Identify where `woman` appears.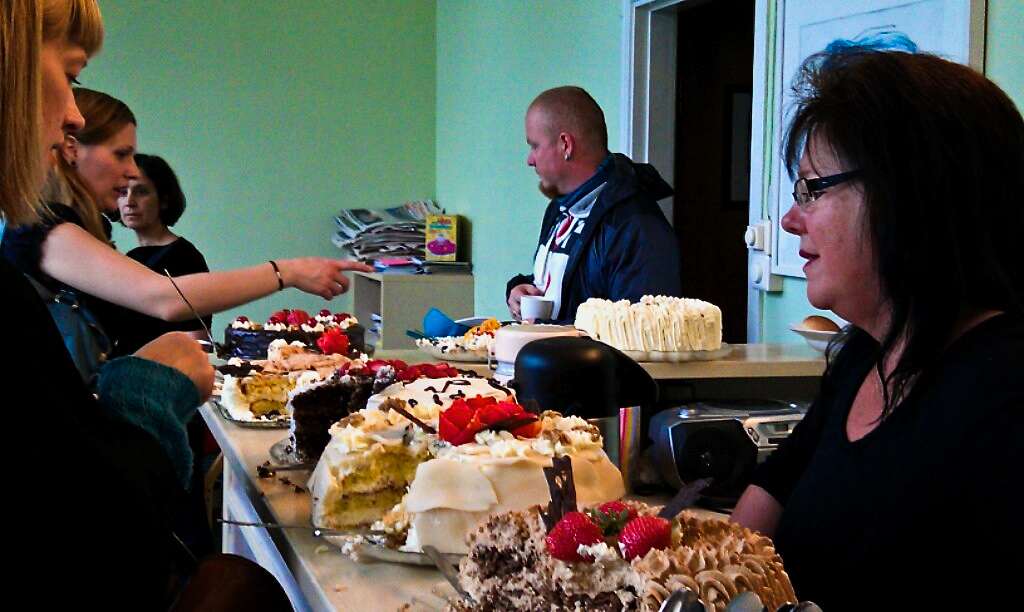
Appears at {"left": 724, "top": 44, "right": 1023, "bottom": 611}.
